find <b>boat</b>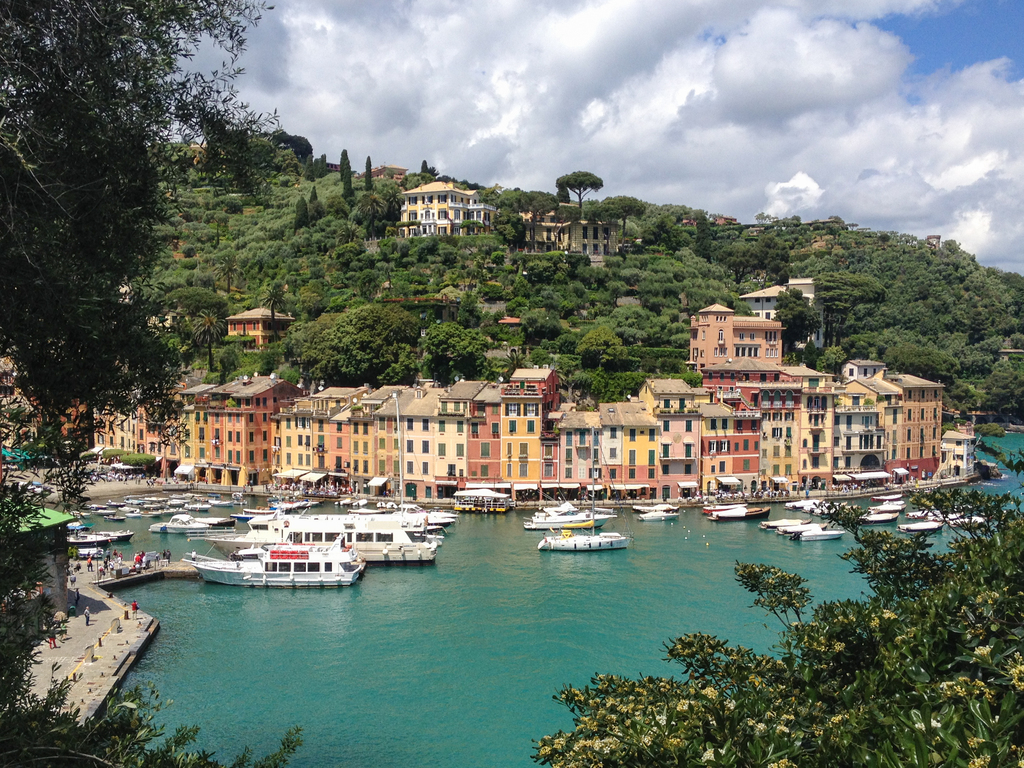
[69,507,93,519]
